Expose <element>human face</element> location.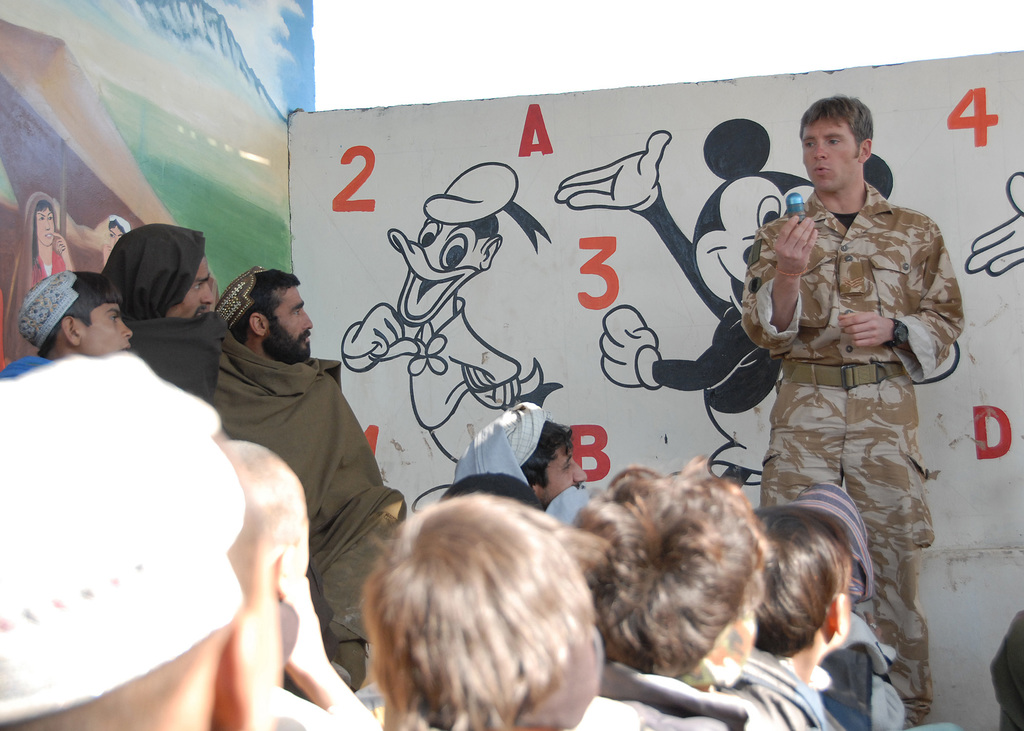
Exposed at 801,118,858,192.
